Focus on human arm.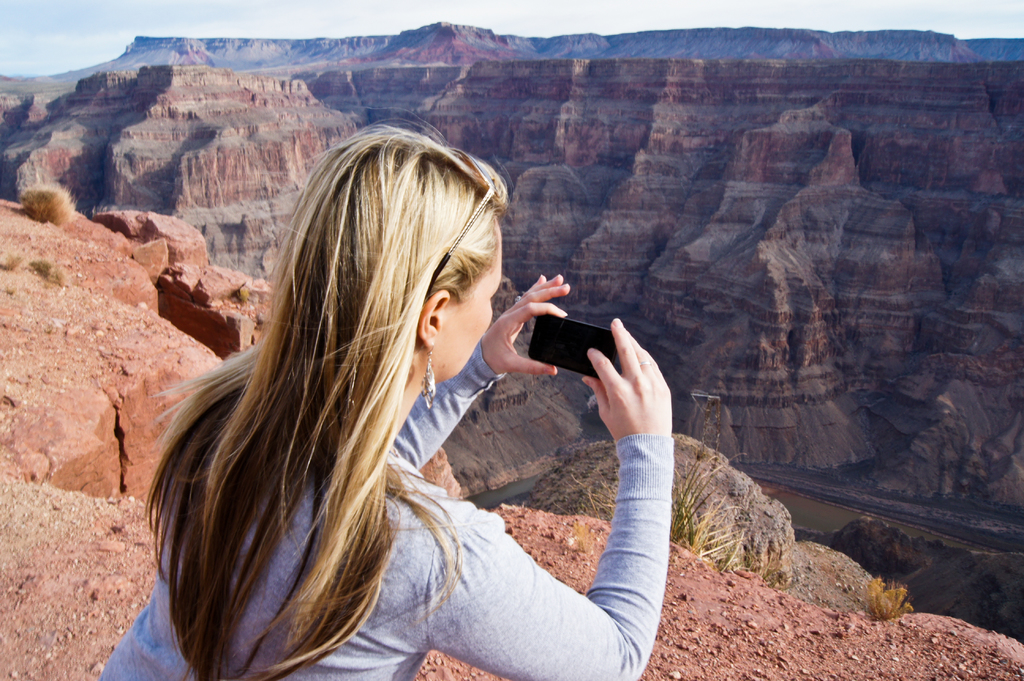
Focused at bbox=[388, 267, 575, 475].
